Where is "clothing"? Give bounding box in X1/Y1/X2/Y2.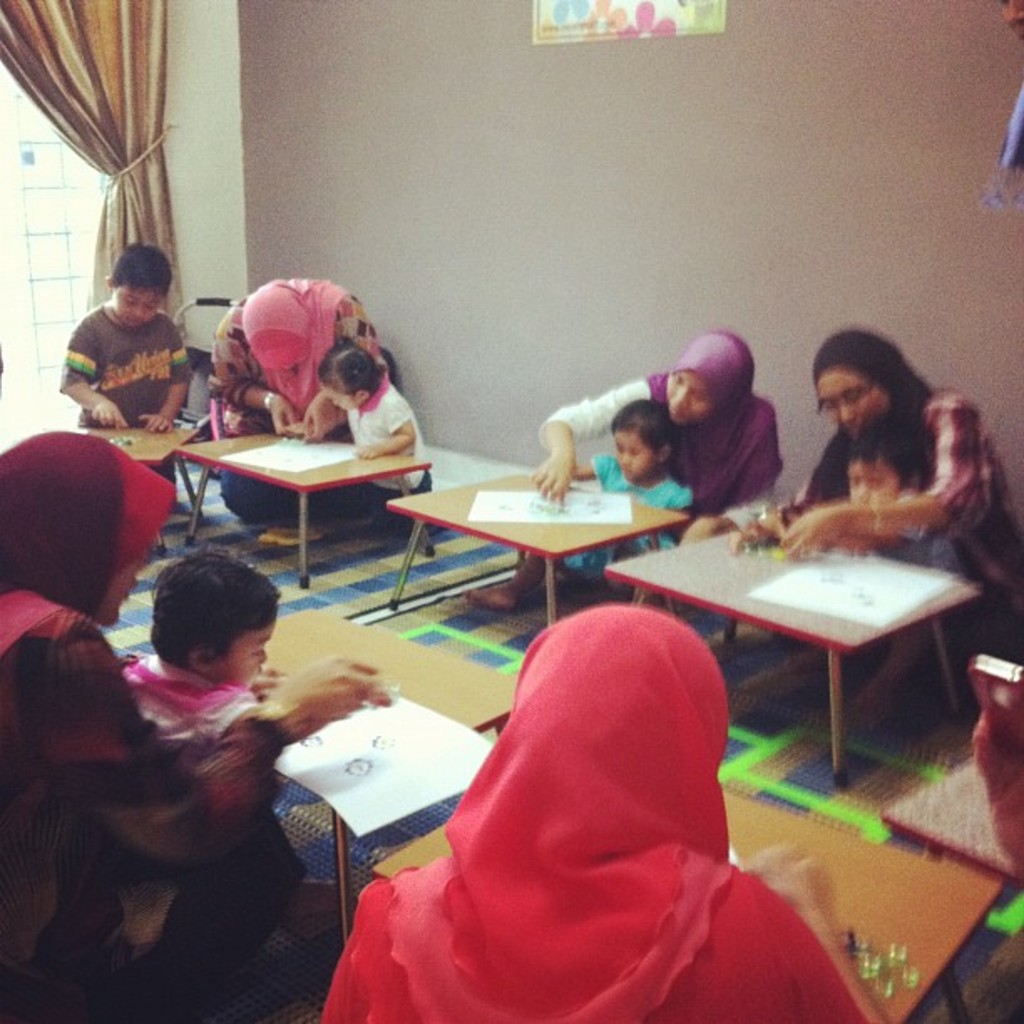
857/529/960/577.
